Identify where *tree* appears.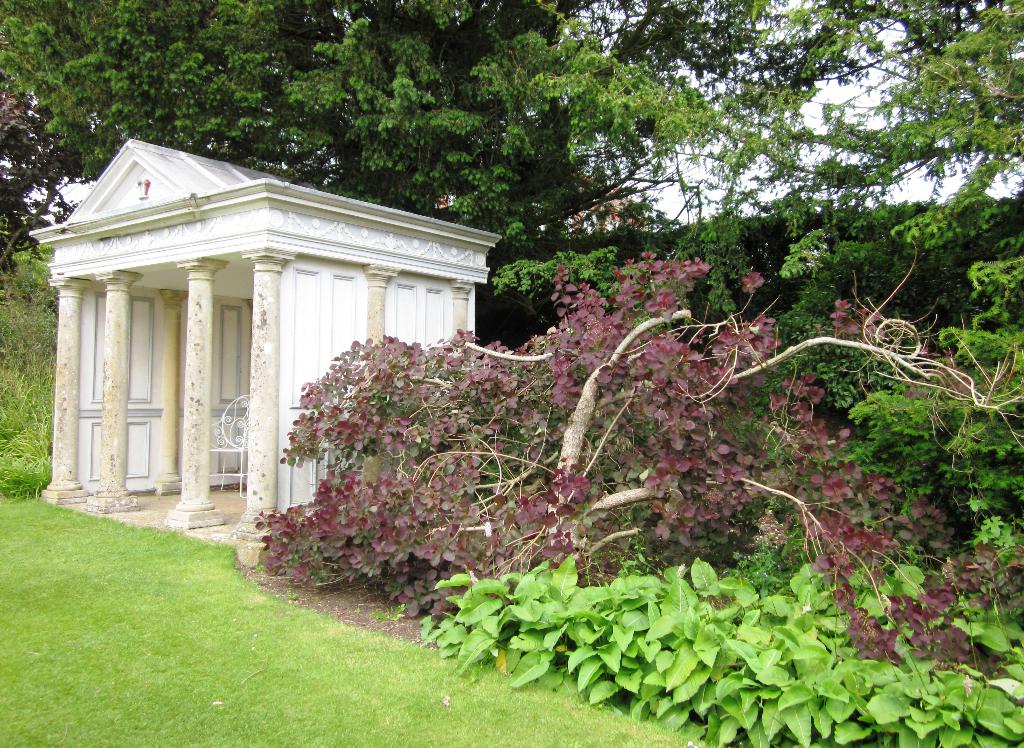
Appears at crop(0, 0, 716, 338).
